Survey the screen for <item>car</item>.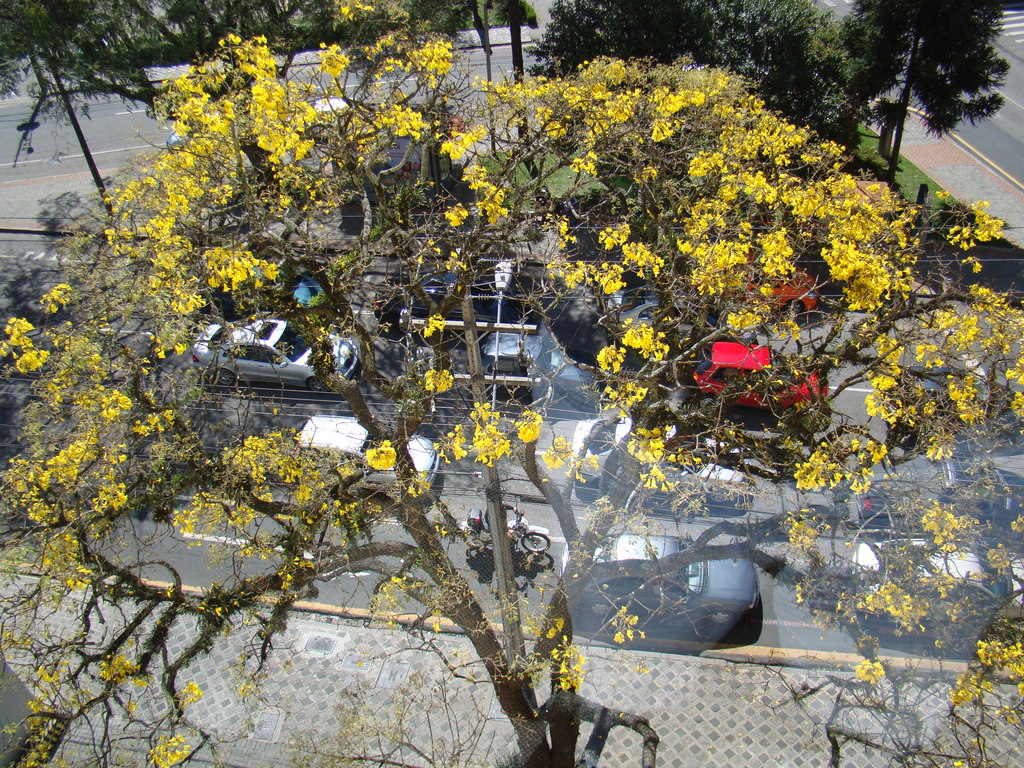
Survey found: [369,269,531,331].
